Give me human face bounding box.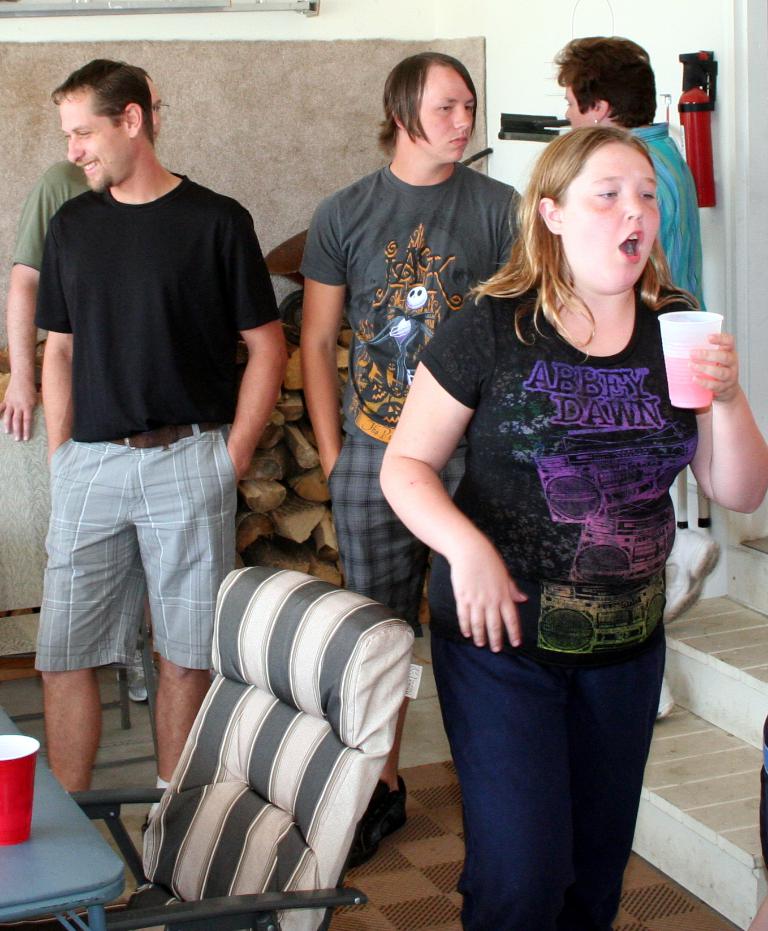
bbox(419, 69, 473, 158).
